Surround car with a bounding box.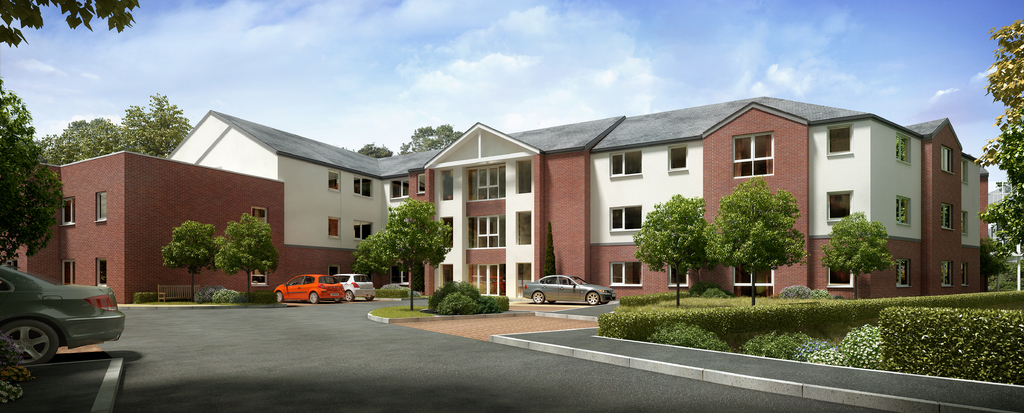
<bbox>339, 273, 378, 300</bbox>.
